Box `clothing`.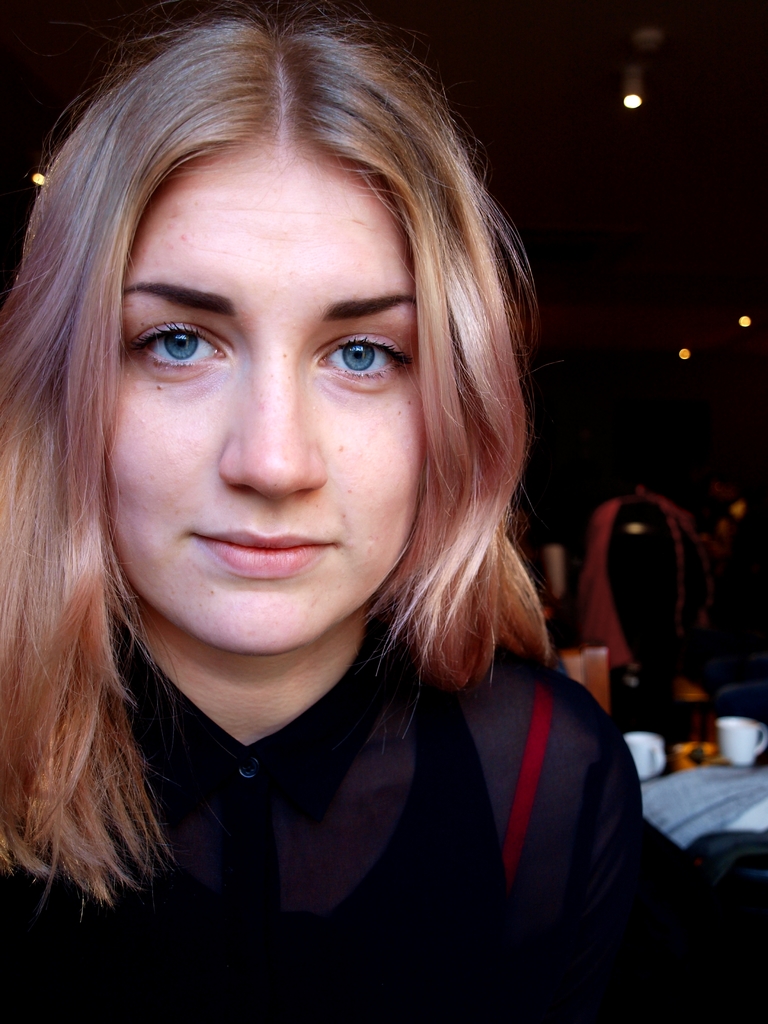
[x1=0, y1=610, x2=654, y2=1021].
